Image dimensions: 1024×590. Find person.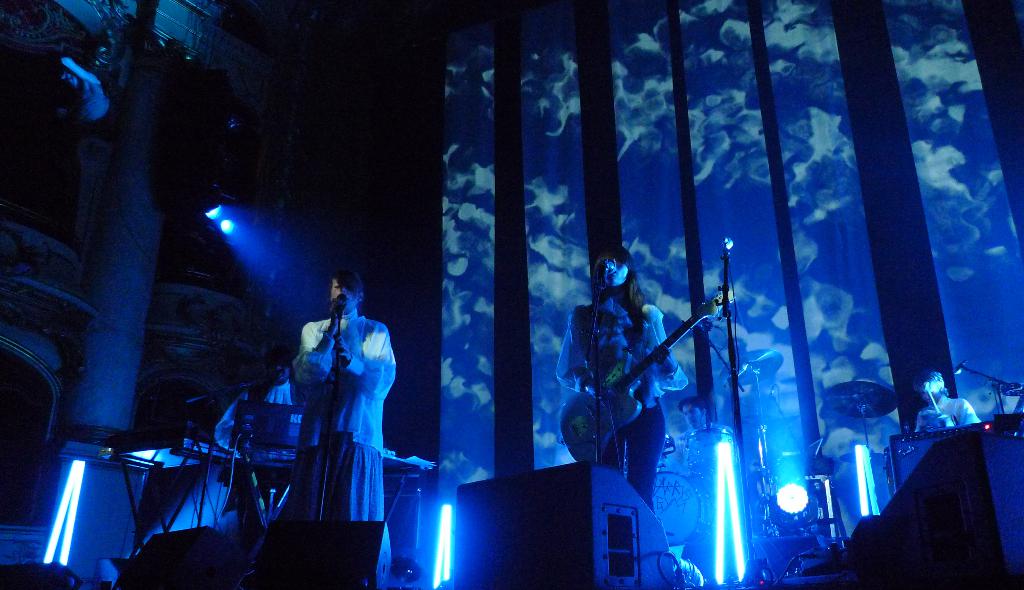
(557, 243, 688, 512).
